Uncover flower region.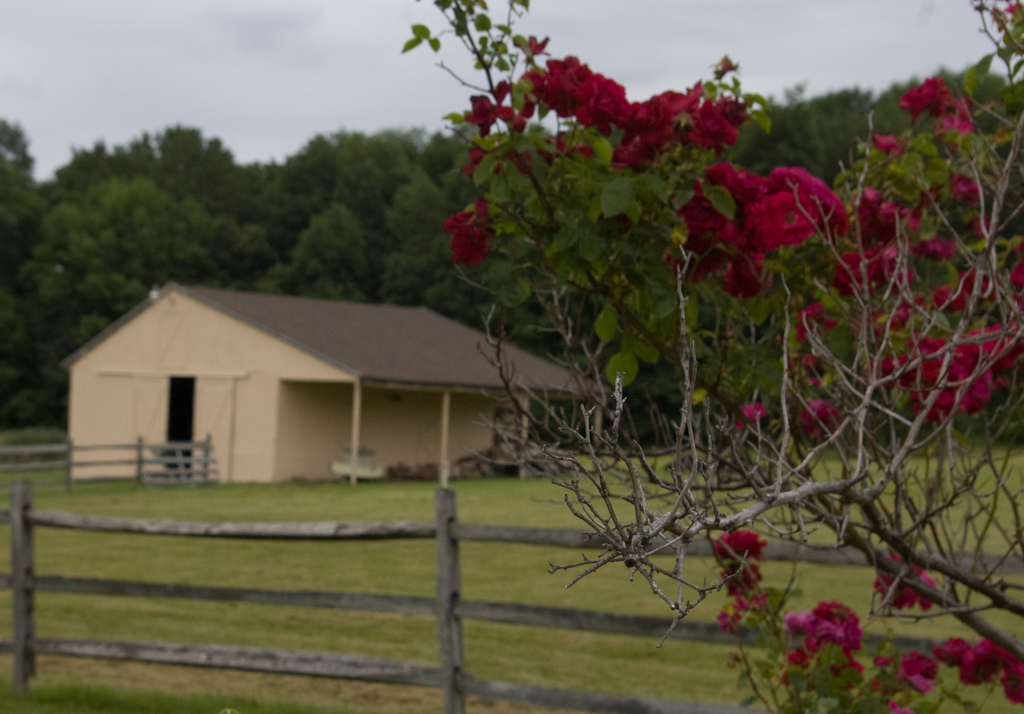
Uncovered: (947, 170, 981, 204).
